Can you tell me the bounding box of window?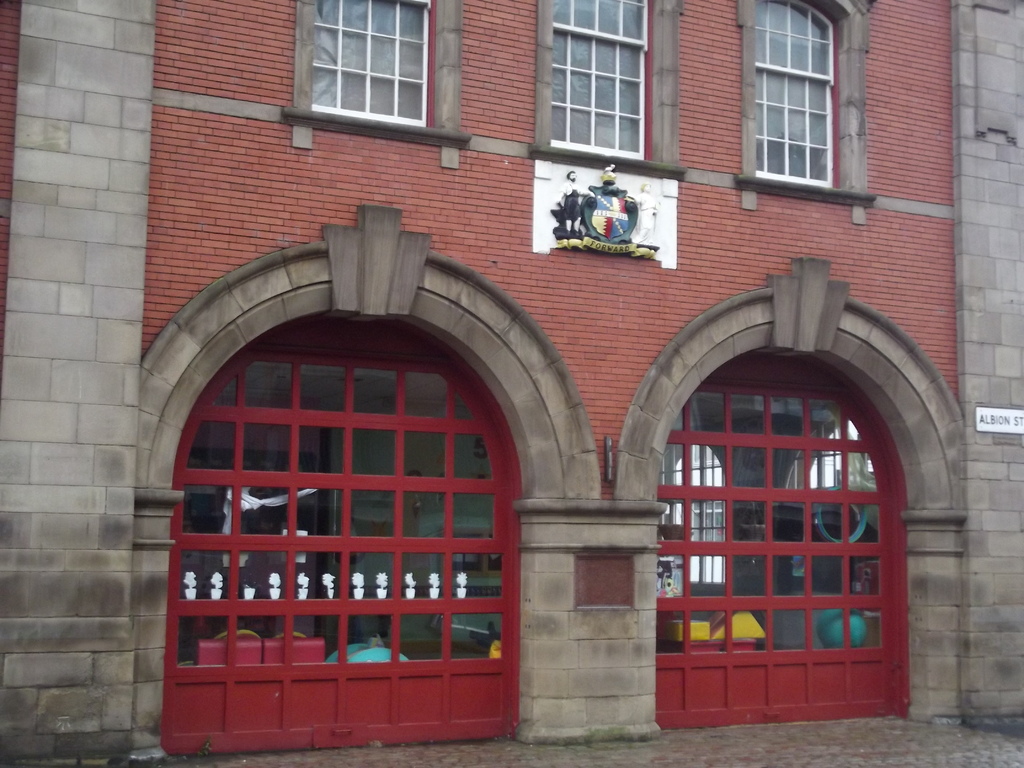
532/0/672/172.
